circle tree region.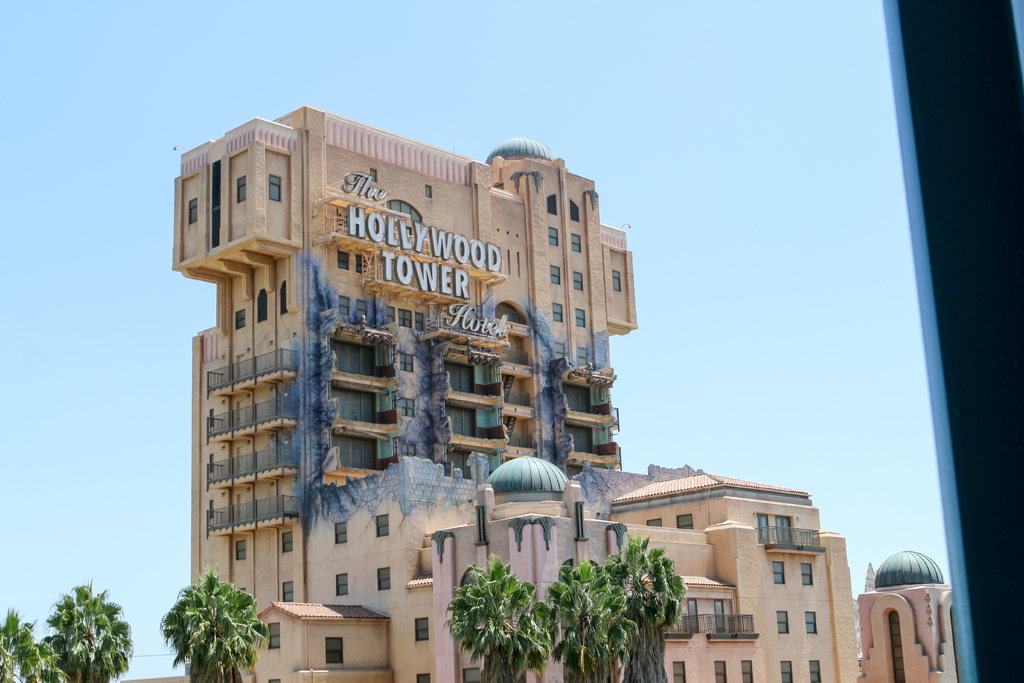
Region: (160, 564, 271, 682).
